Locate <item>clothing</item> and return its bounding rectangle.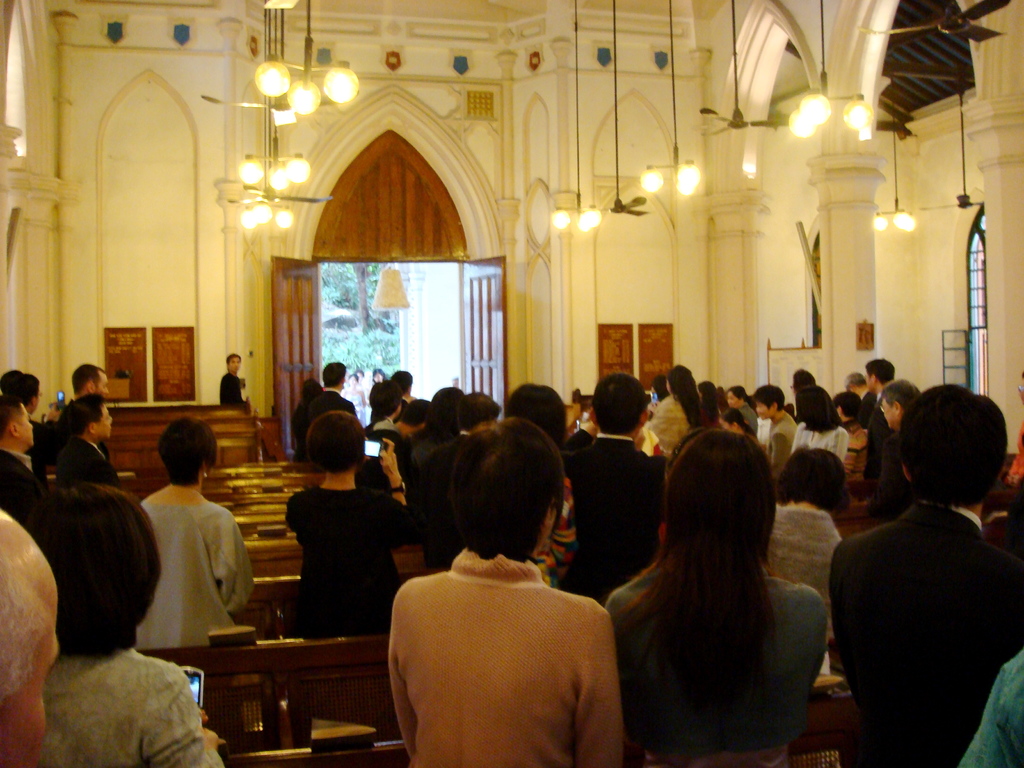
{"x1": 838, "y1": 422, "x2": 864, "y2": 479}.
